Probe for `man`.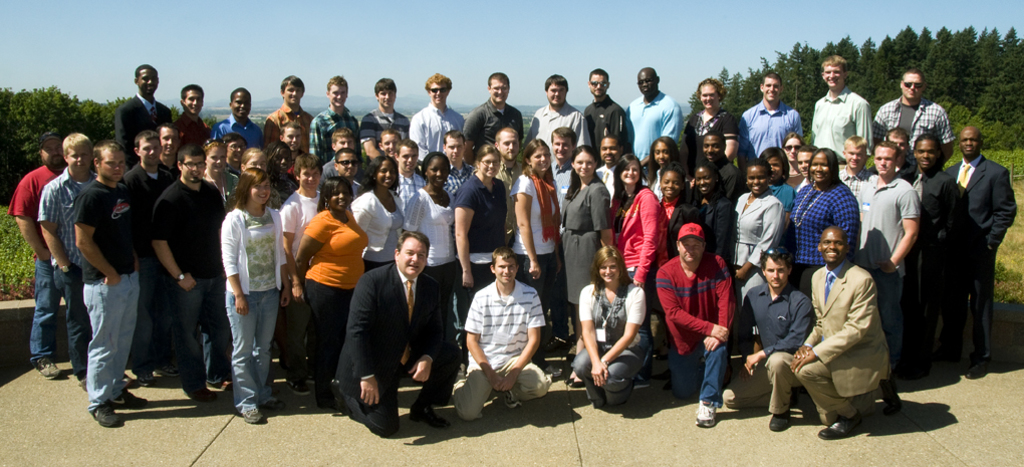
Probe result: box=[893, 132, 962, 389].
